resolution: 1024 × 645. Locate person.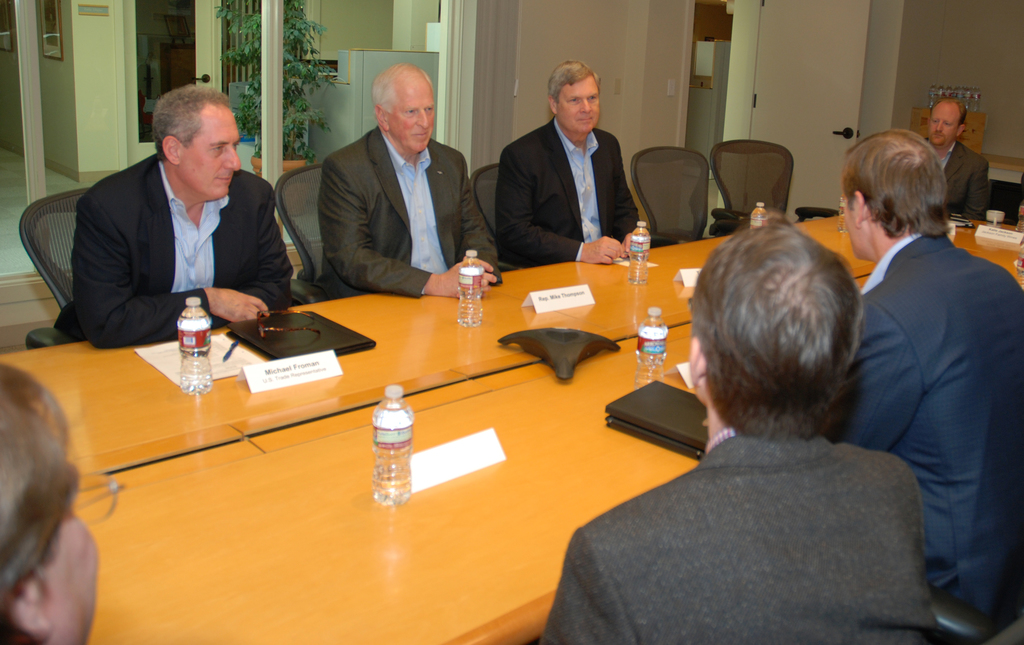
x1=318 y1=65 x2=499 y2=300.
